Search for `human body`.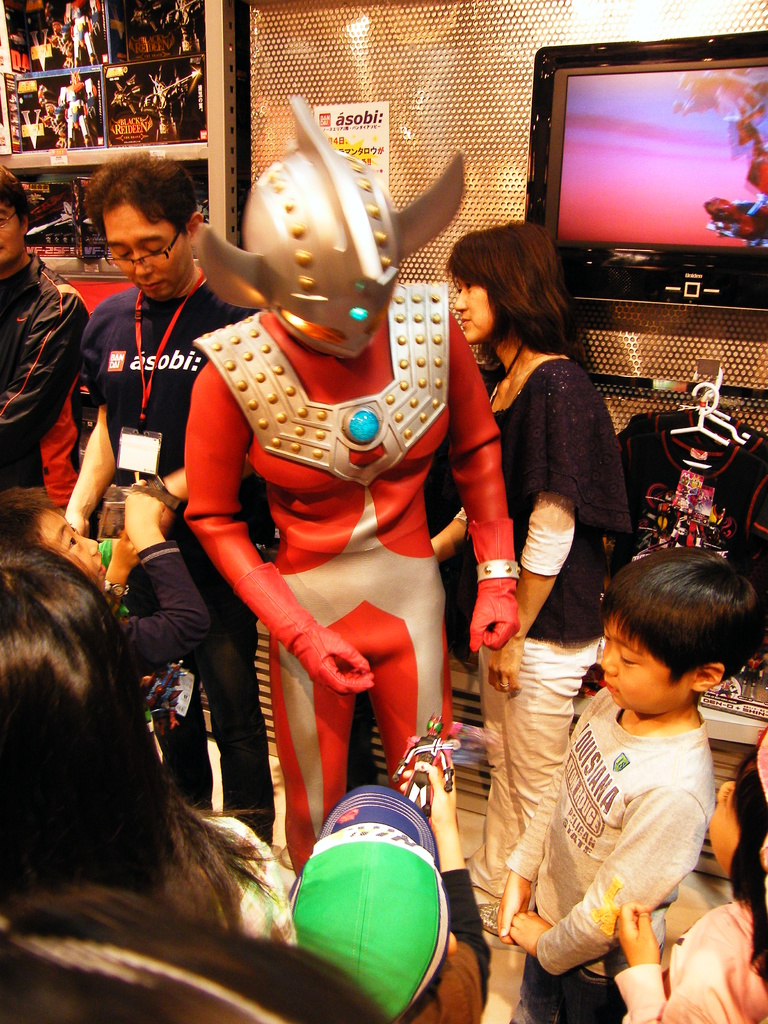
Found at box=[429, 348, 627, 900].
